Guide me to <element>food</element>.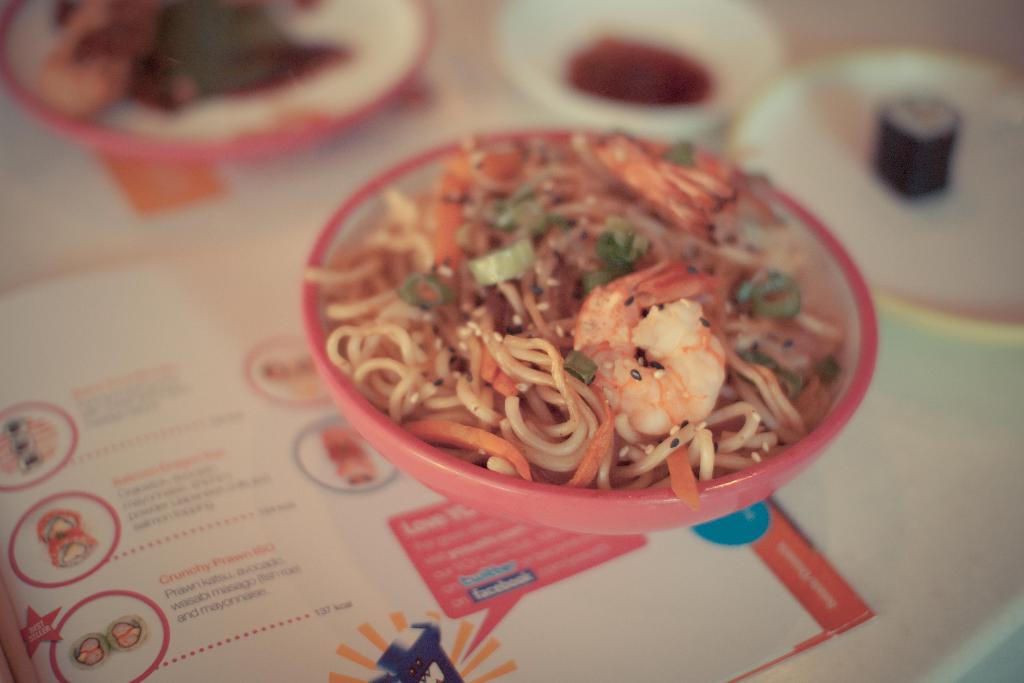
Guidance: locate(311, 120, 873, 491).
